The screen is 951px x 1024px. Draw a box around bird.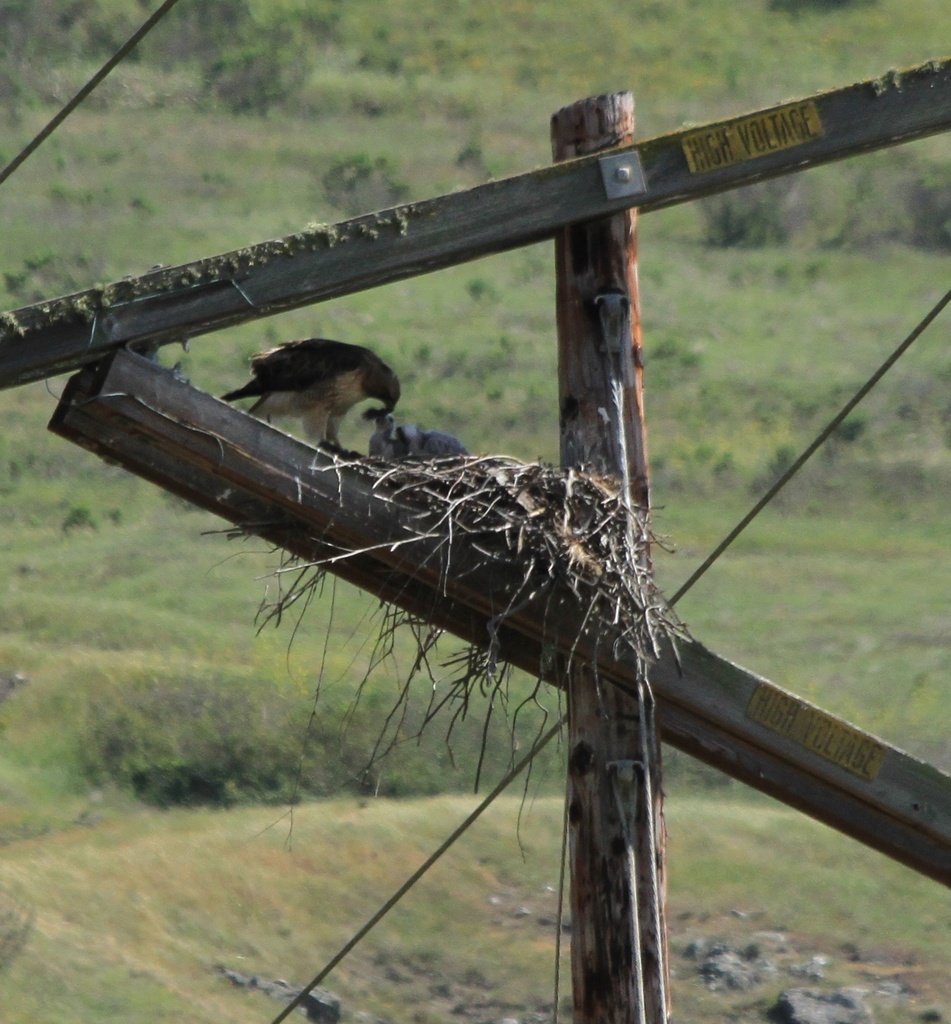
BBox(255, 360, 413, 463).
